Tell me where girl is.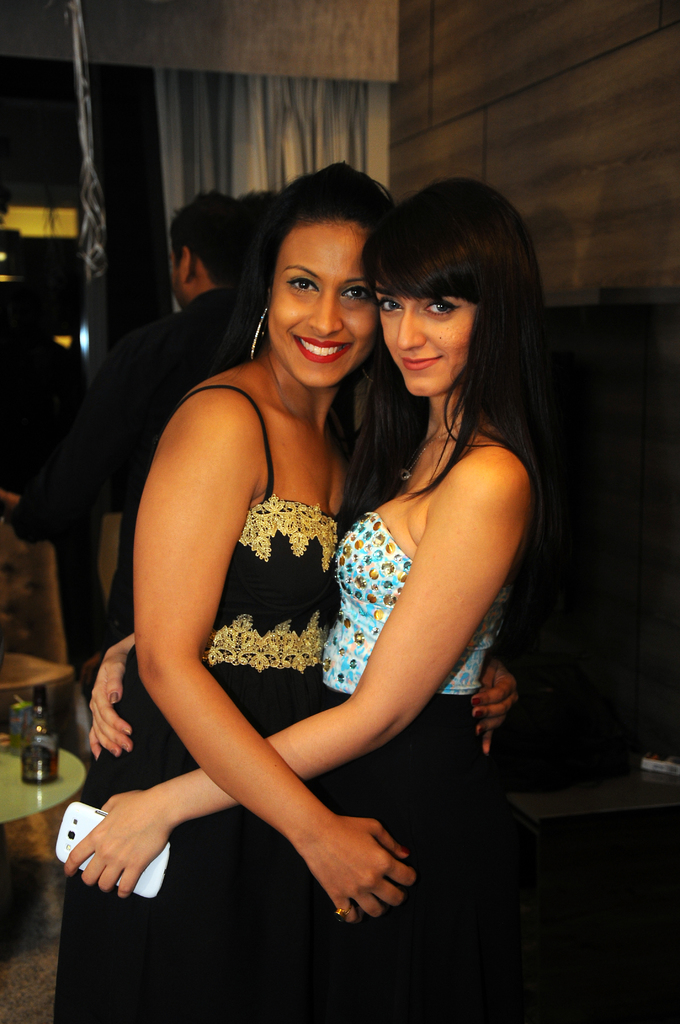
girl is at bbox(51, 161, 521, 1023).
